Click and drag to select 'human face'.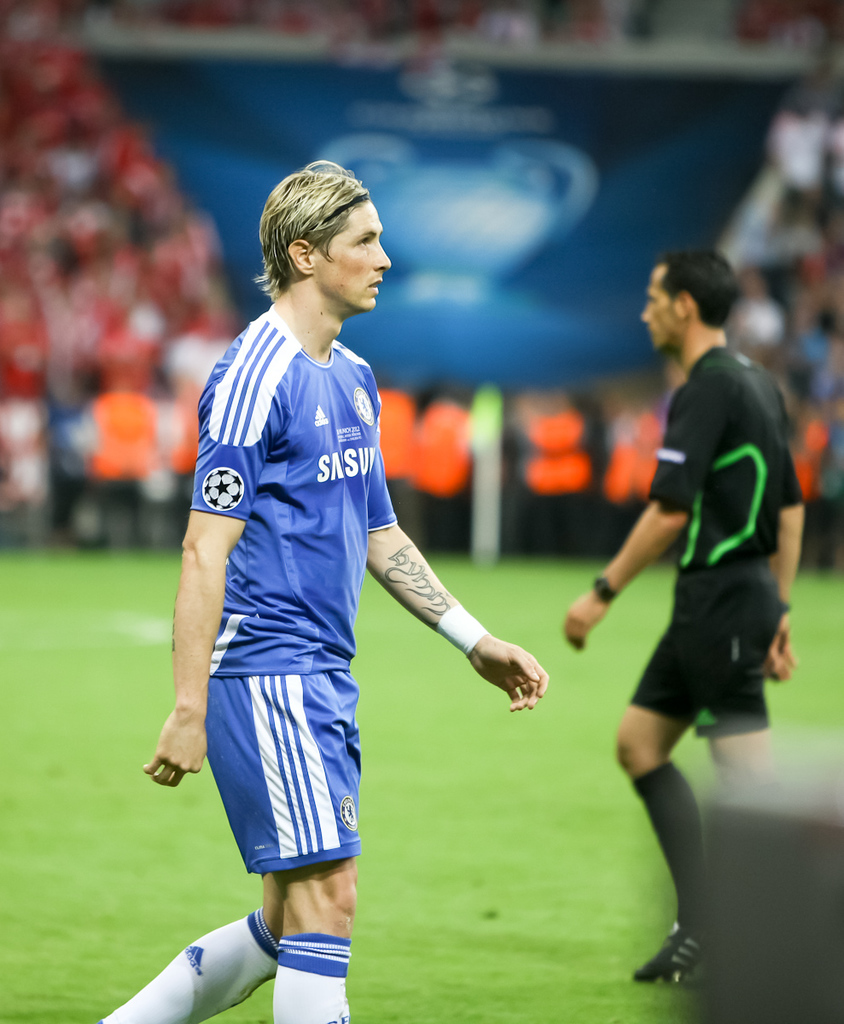
Selection: (x1=314, y1=201, x2=393, y2=309).
